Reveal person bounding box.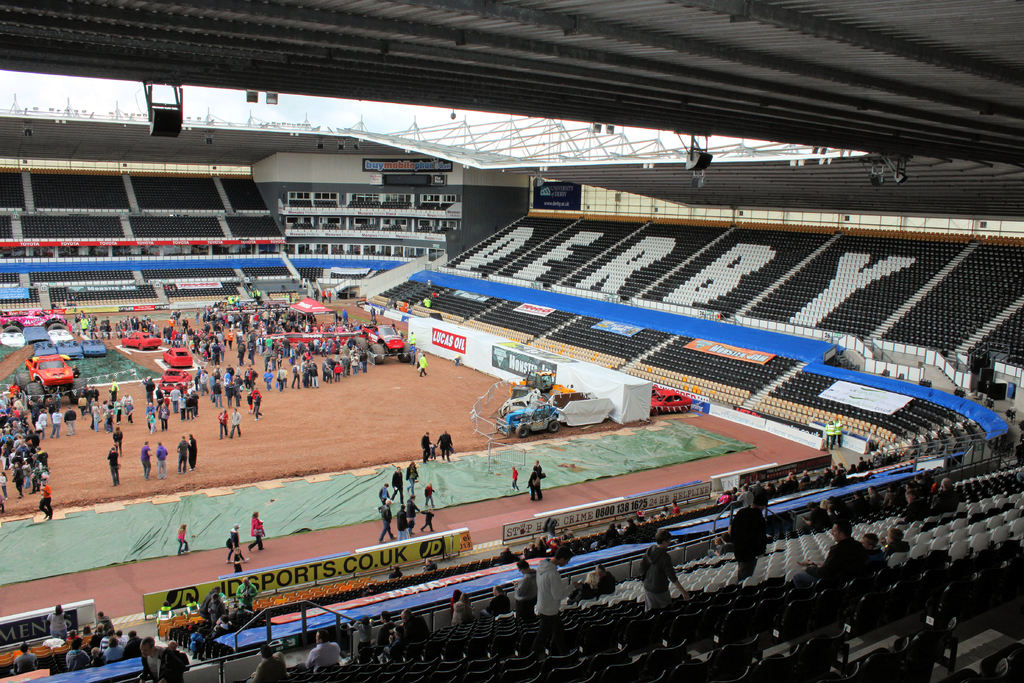
Revealed: <box>42,486,46,503</box>.
